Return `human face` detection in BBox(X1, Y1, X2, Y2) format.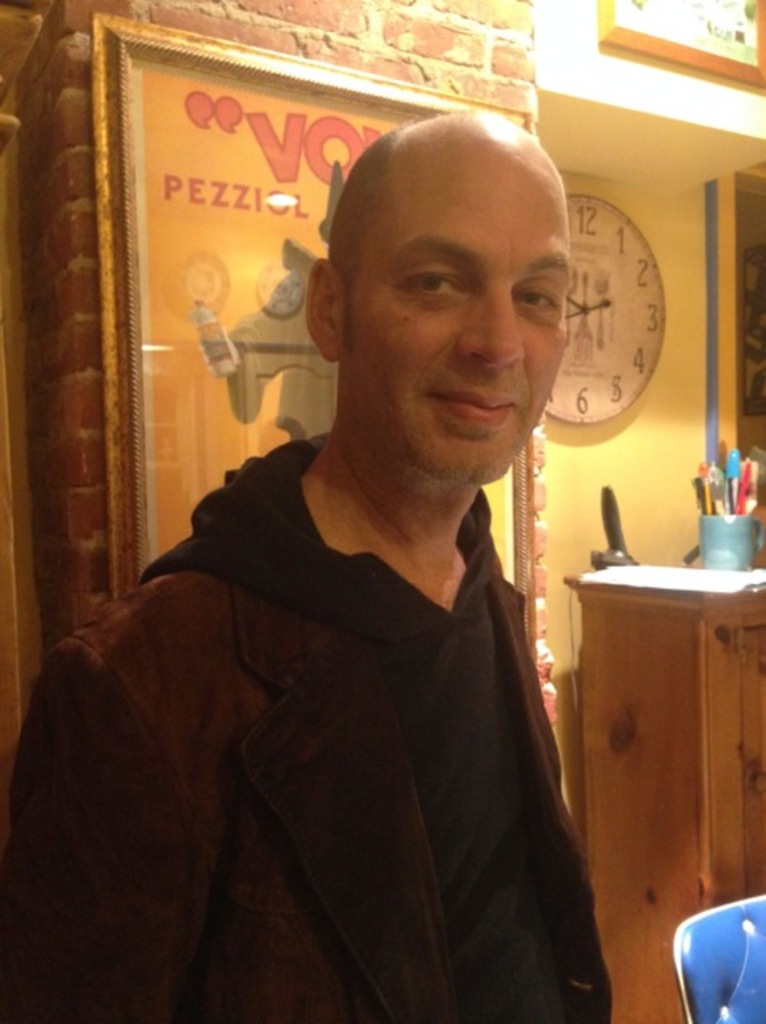
BBox(333, 134, 574, 482).
